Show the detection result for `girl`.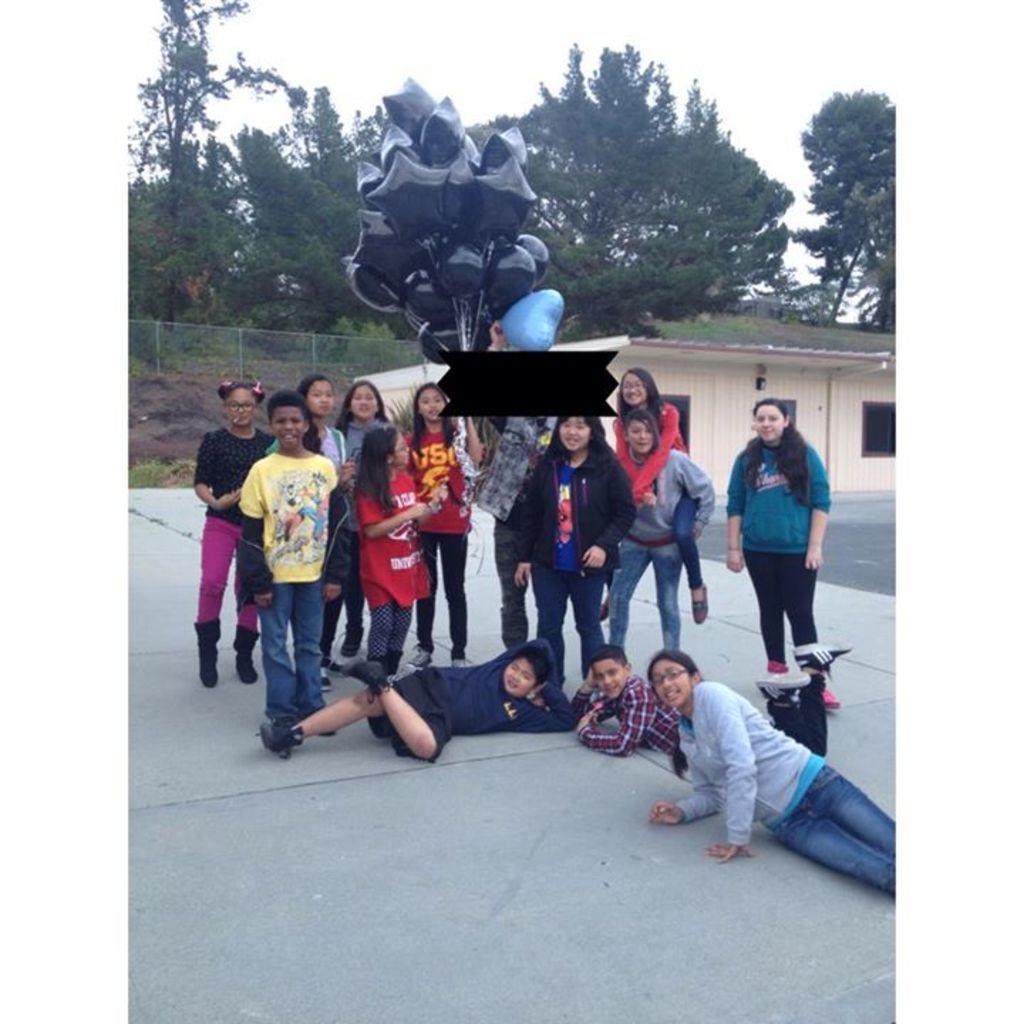
bbox=(395, 383, 486, 674).
